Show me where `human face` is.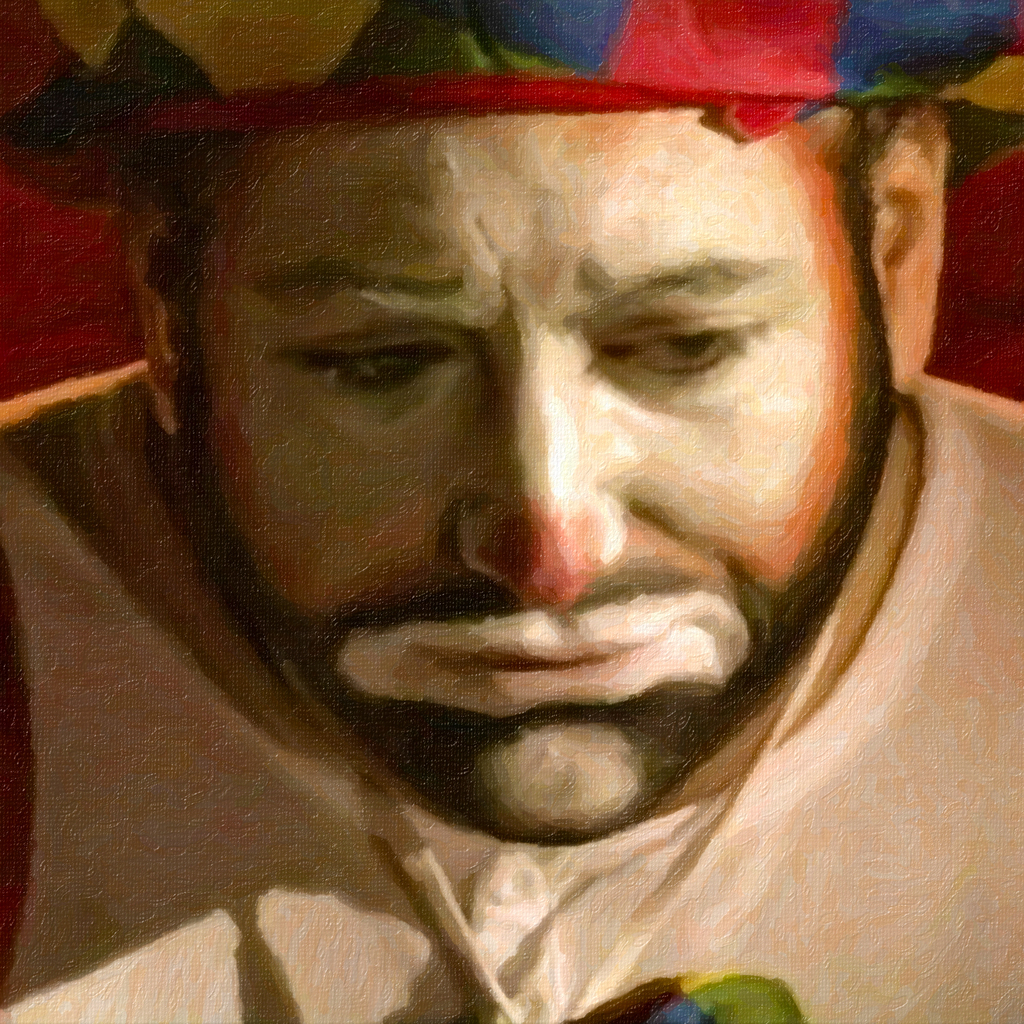
`human face` is at detection(179, 114, 898, 849).
